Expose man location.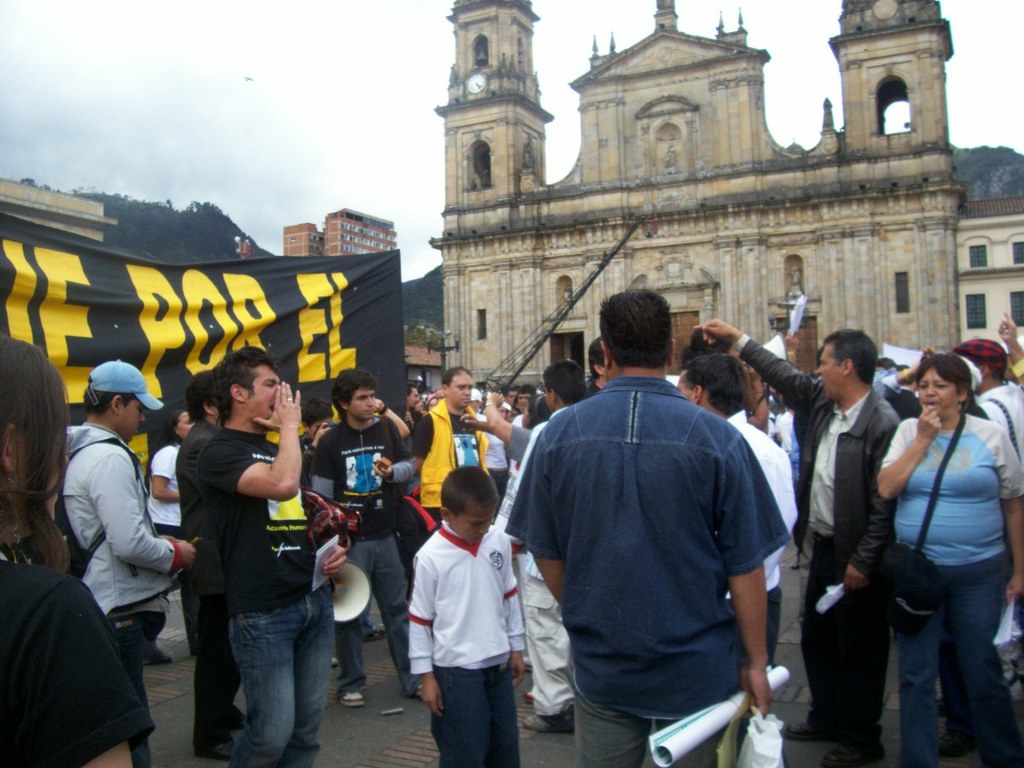
Exposed at bbox=(40, 353, 199, 767).
